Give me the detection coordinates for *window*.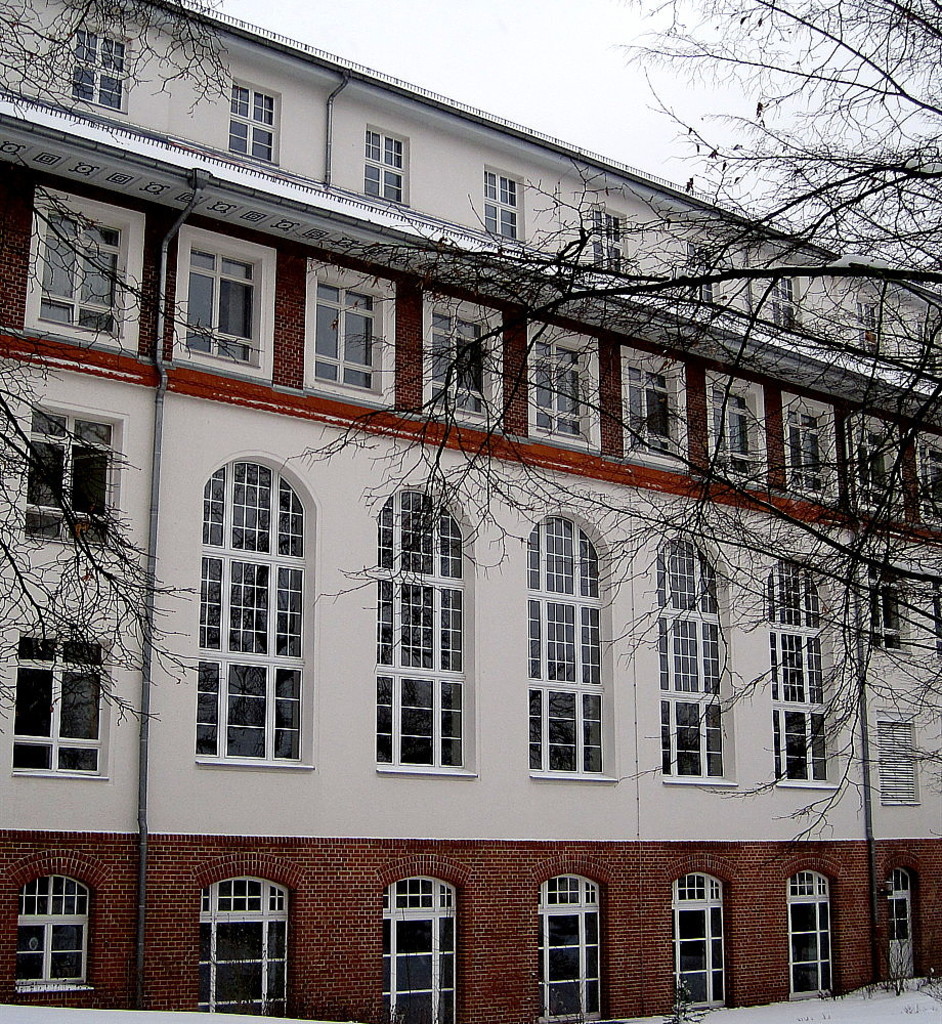
box(198, 424, 319, 788).
